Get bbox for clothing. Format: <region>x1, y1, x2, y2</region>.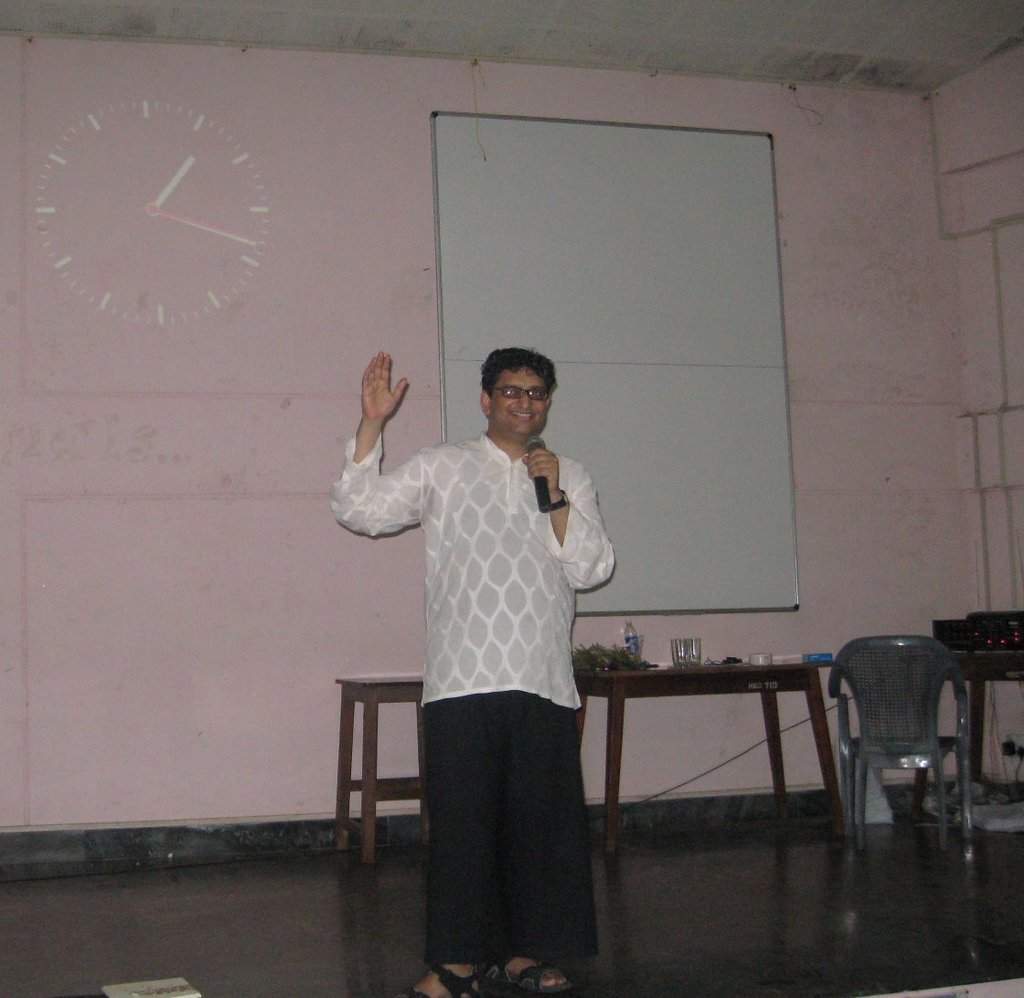
<region>361, 398, 625, 946</region>.
